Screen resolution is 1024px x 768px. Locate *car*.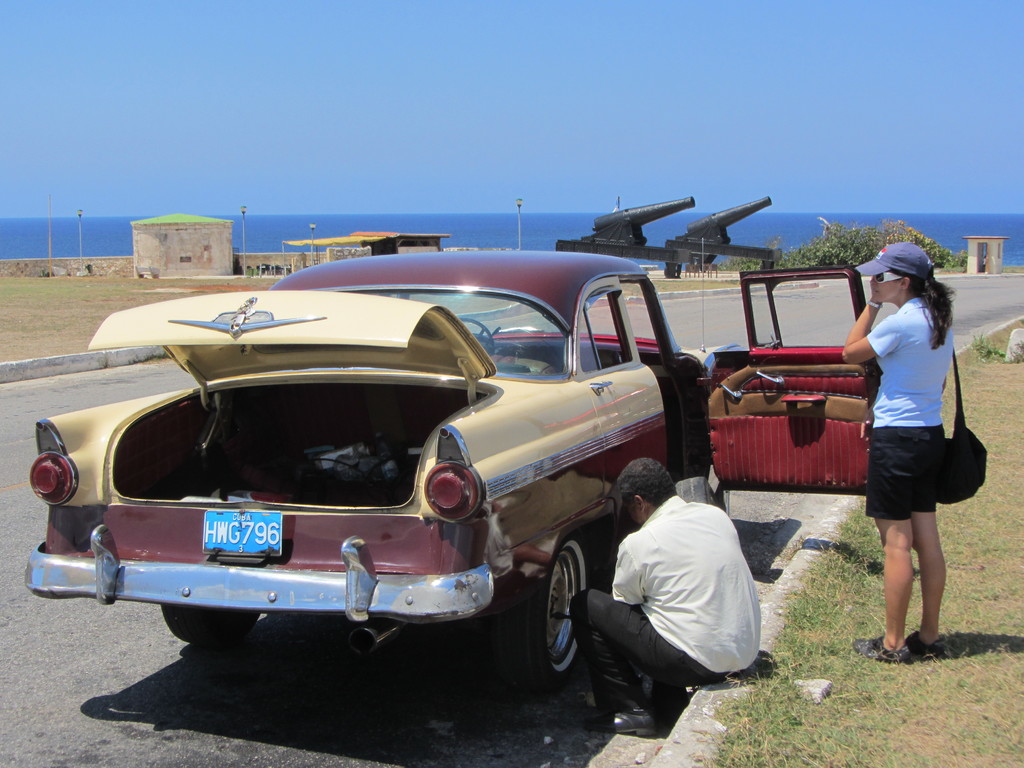
25 247 879 689.
